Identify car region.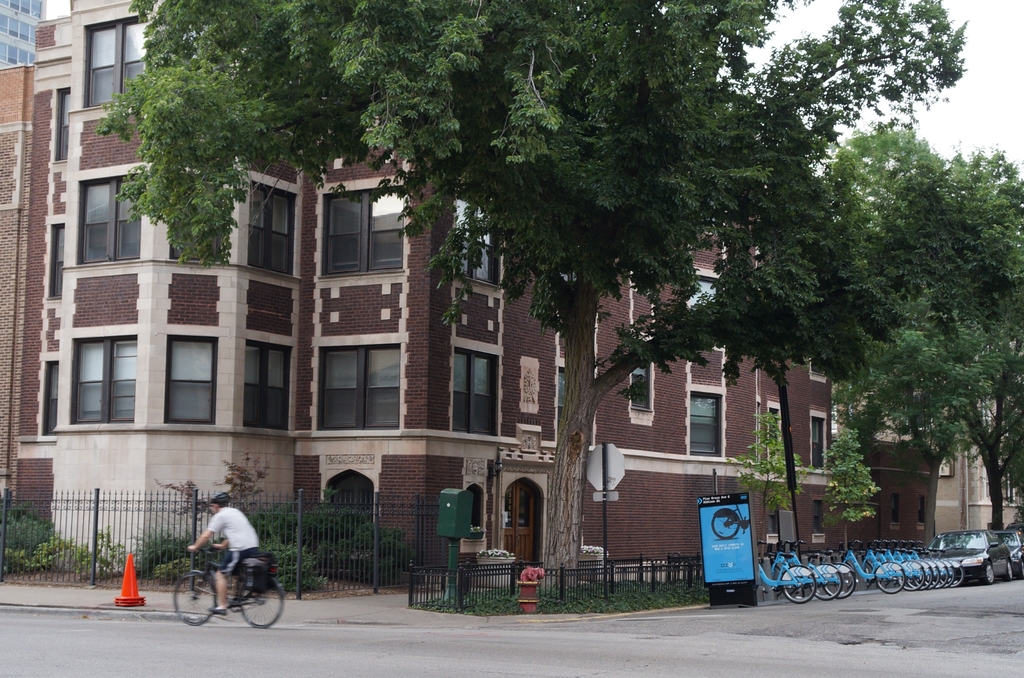
Region: 929, 527, 1016, 590.
